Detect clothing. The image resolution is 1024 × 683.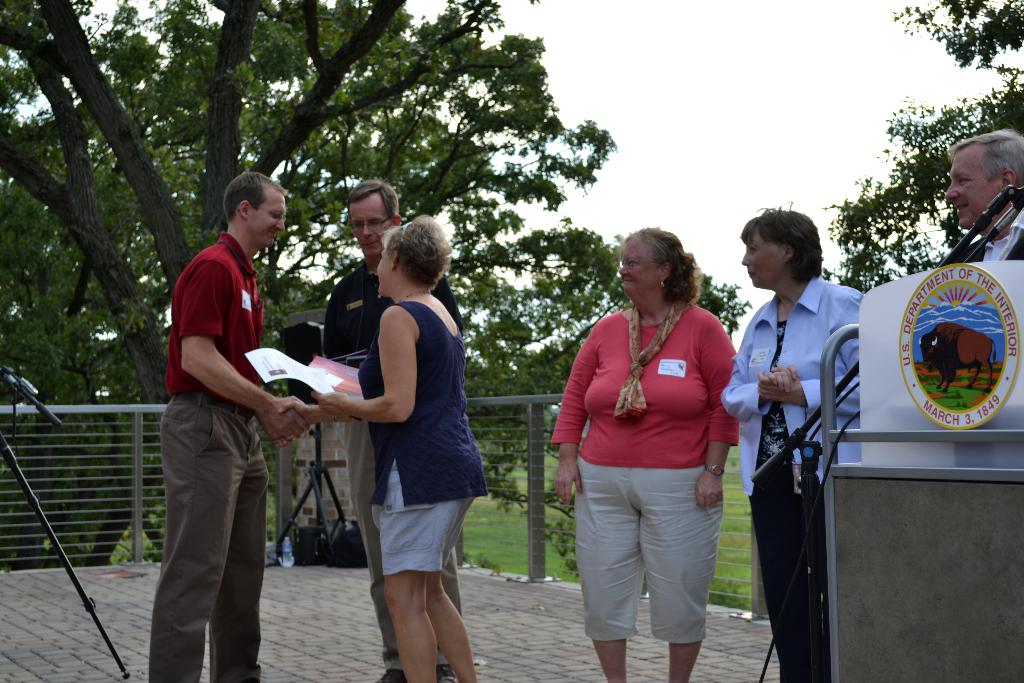
bbox=[354, 299, 488, 574].
